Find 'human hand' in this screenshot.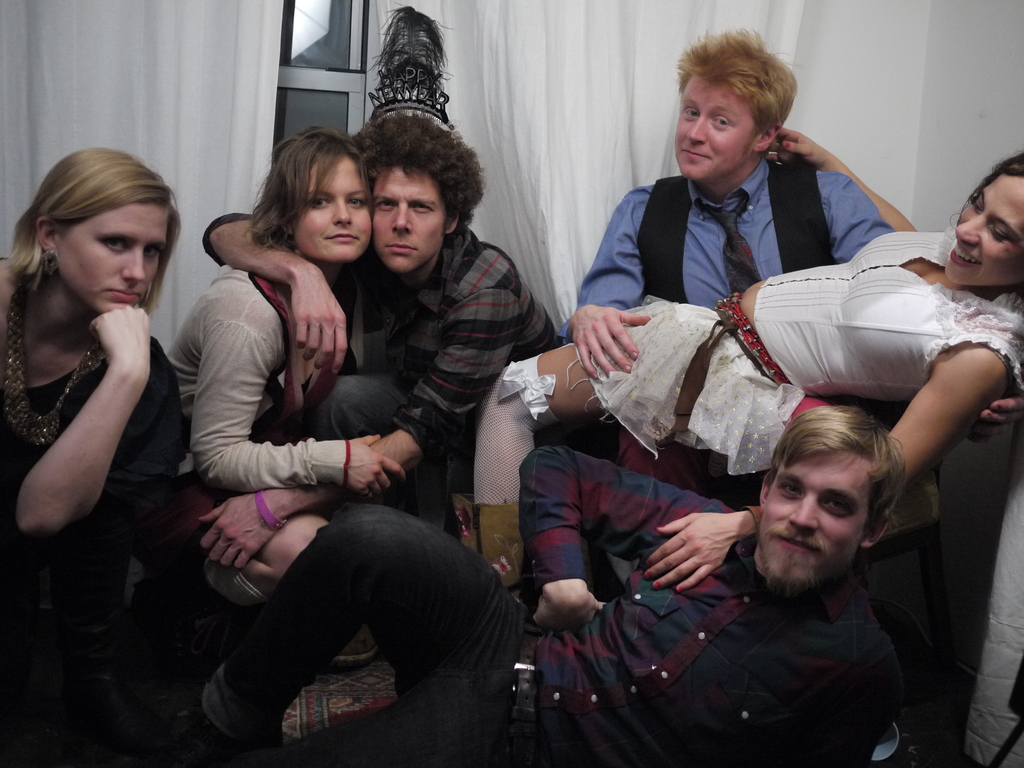
The bounding box for 'human hand' is 767 130 835 172.
